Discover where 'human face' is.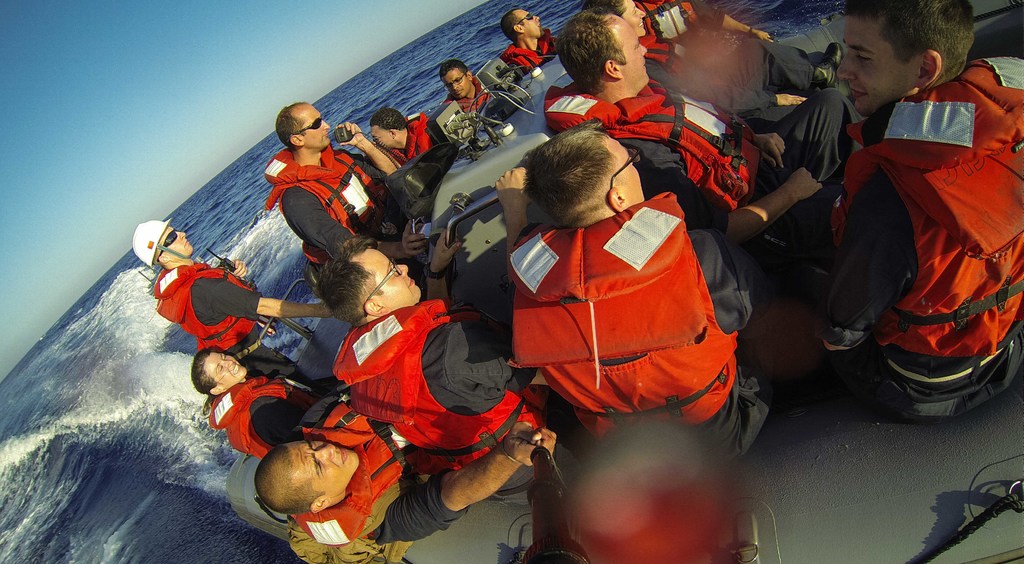
Discovered at <region>369, 248, 425, 301</region>.
